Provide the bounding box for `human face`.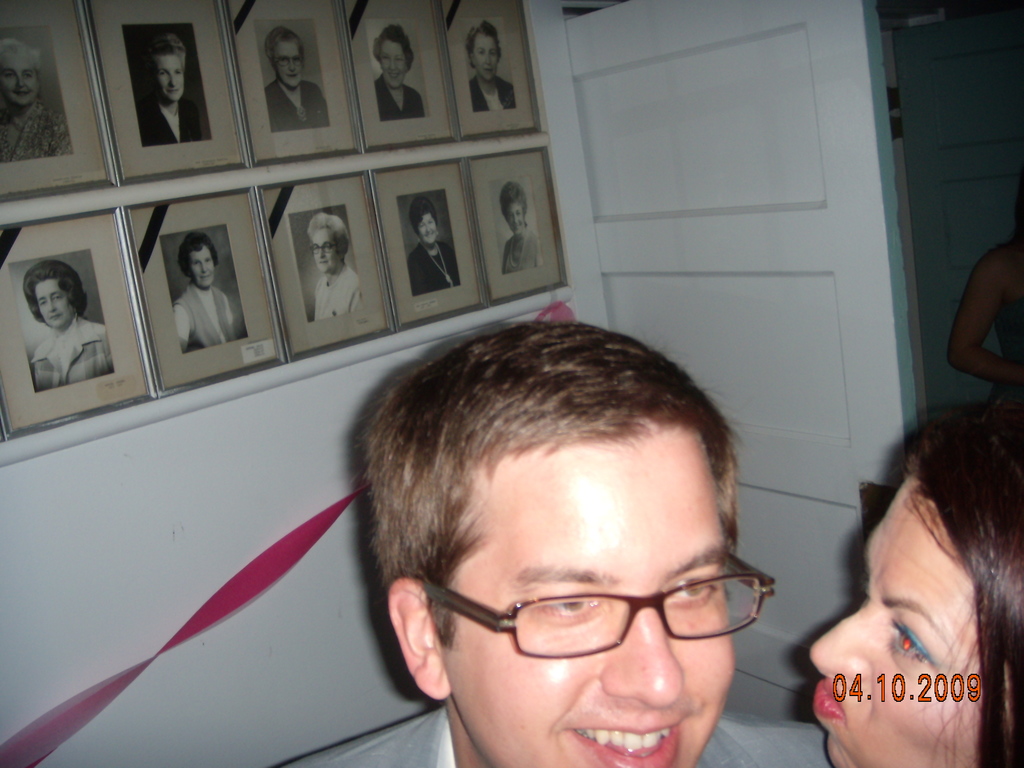
pyautogui.locateOnScreen(436, 441, 743, 767).
